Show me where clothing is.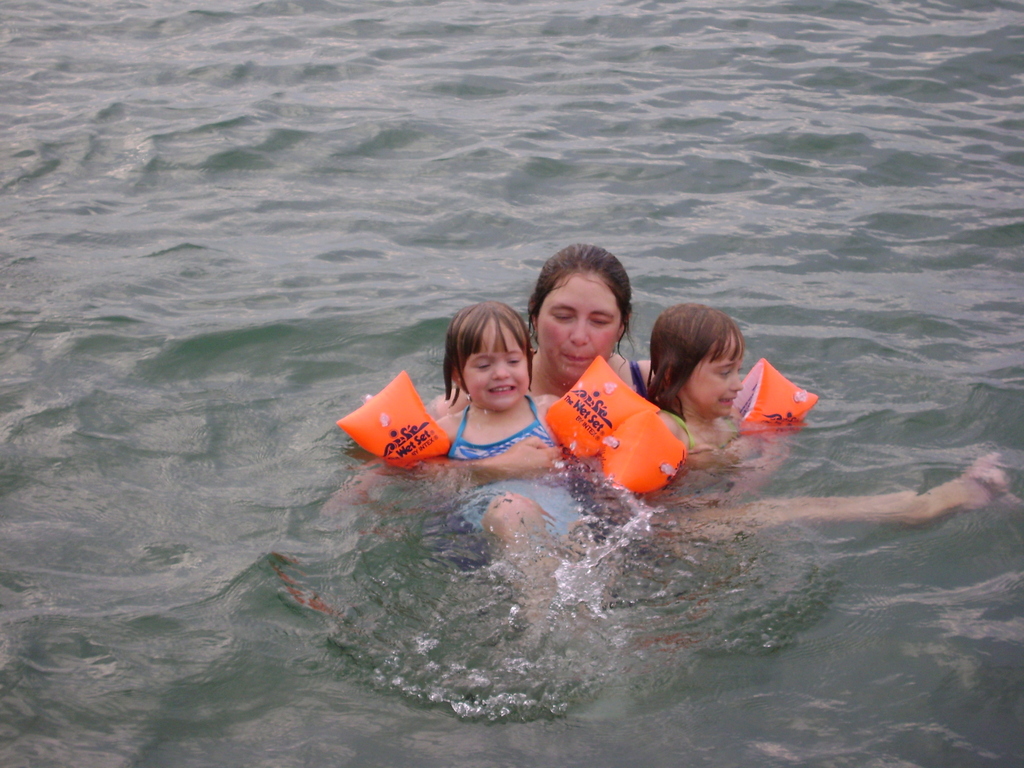
clothing is at pyautogui.locateOnScreen(451, 404, 584, 538).
